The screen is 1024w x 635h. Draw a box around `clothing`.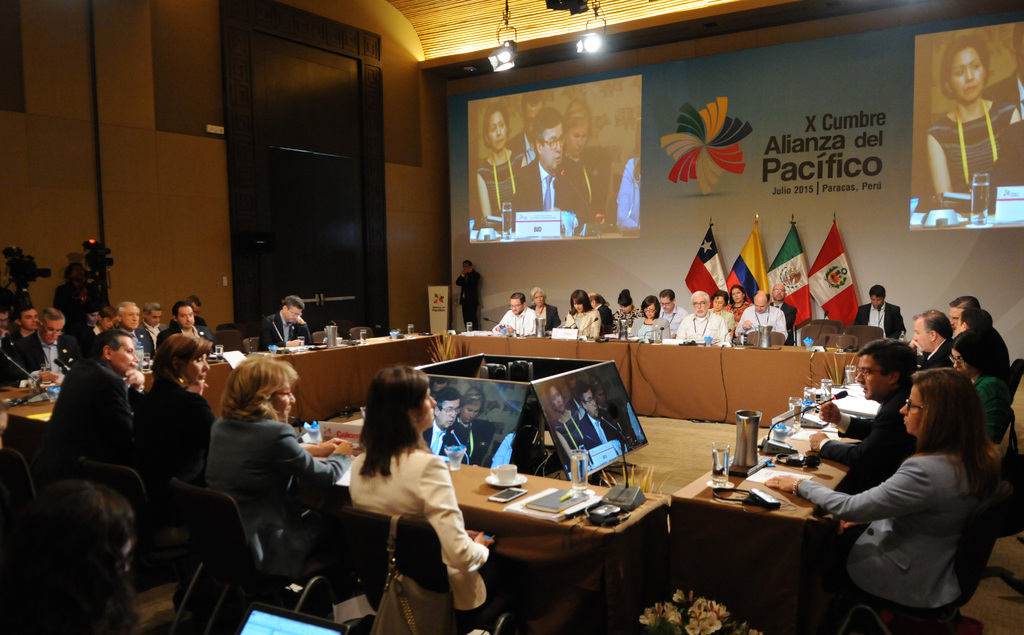
[left=207, top=419, right=353, bottom=579].
